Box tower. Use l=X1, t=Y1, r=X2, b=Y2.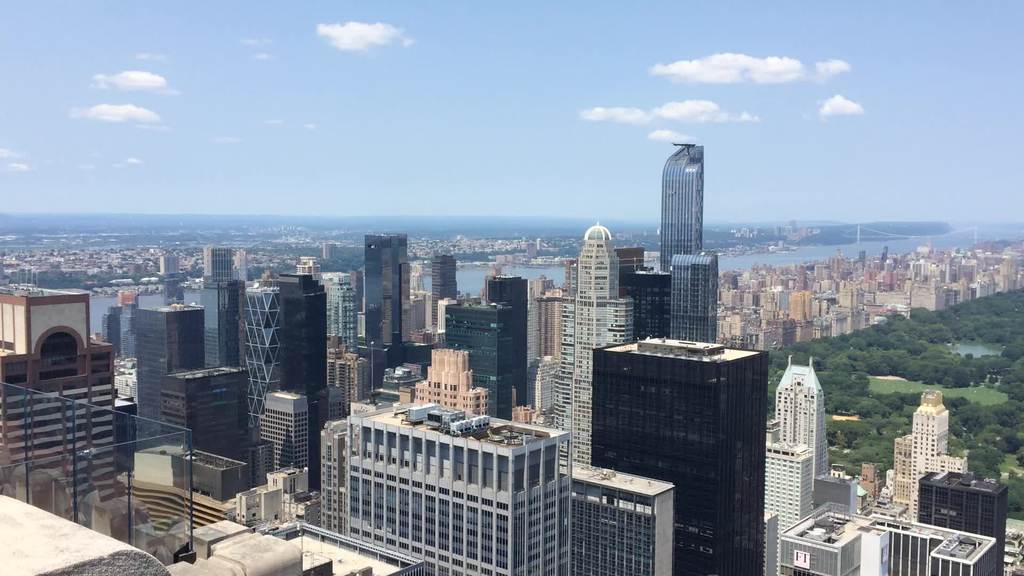
l=889, t=383, r=961, b=518.
